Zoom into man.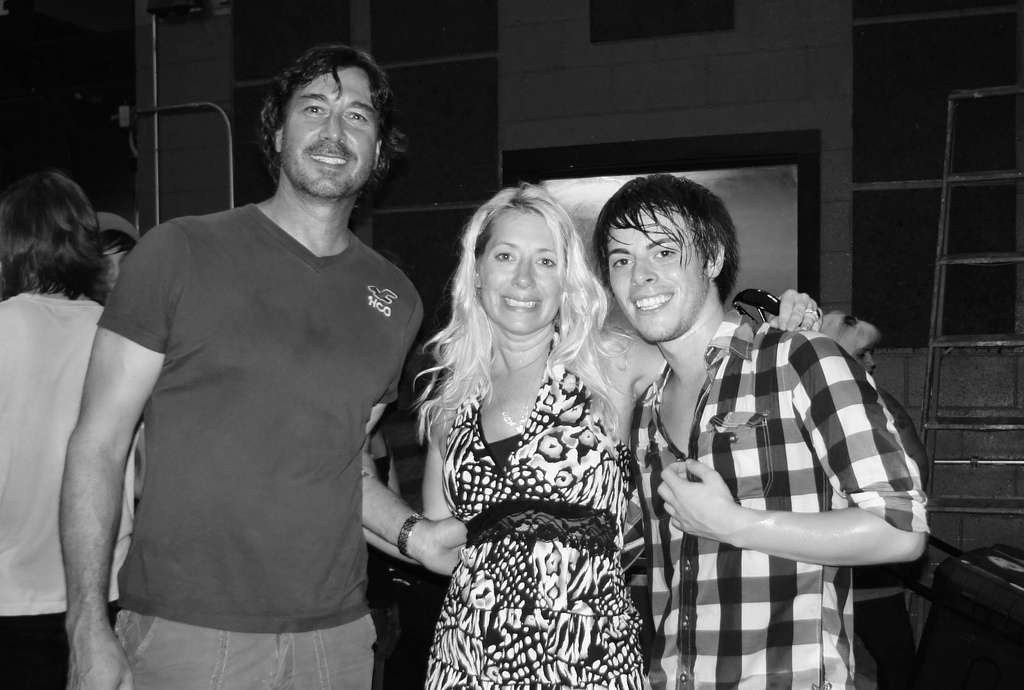
Zoom target: 637:180:923:687.
